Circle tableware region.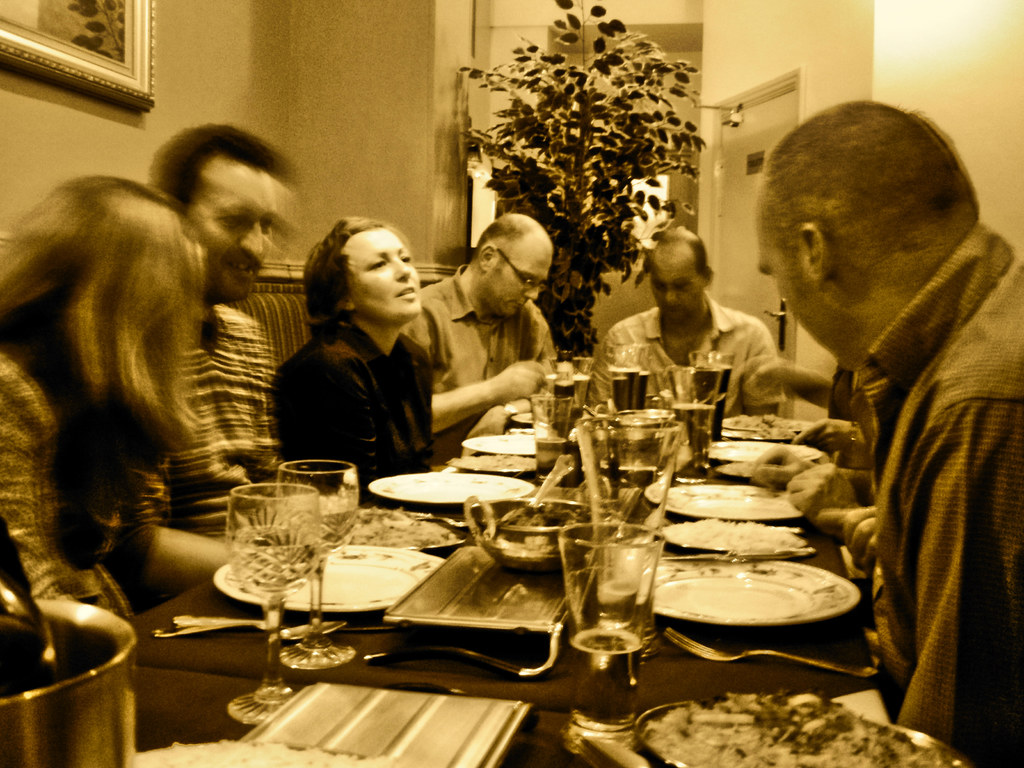
Region: {"x1": 529, "y1": 386, "x2": 567, "y2": 475}.
